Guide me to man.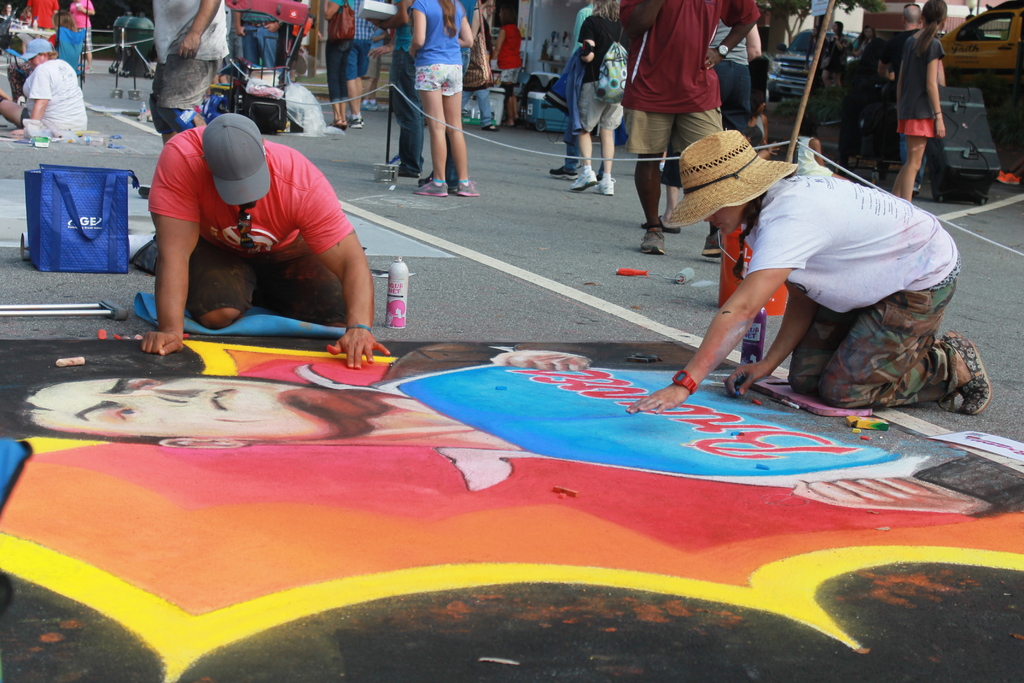
Guidance: <region>886, 4, 943, 187</region>.
